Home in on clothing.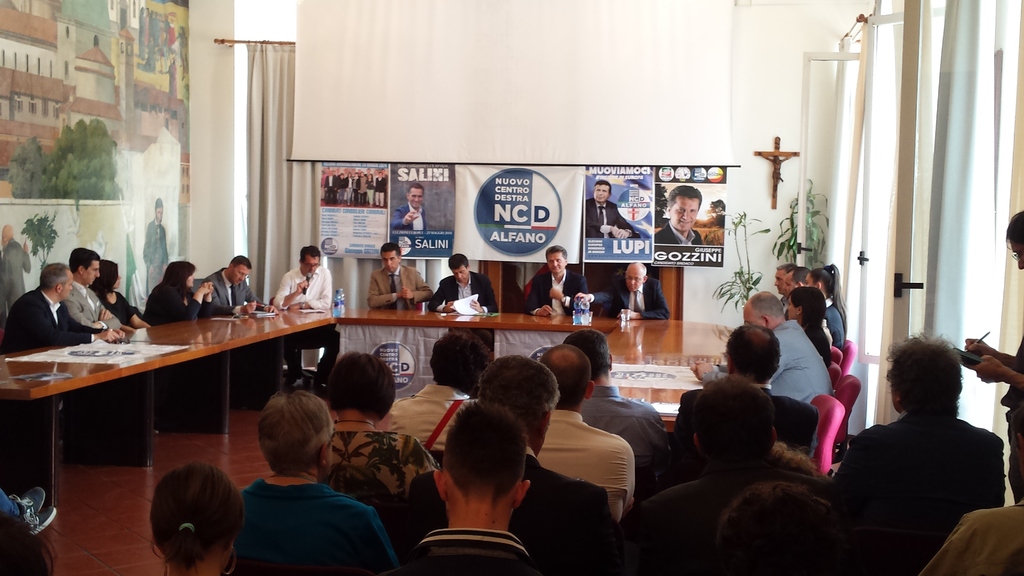
Homed in at {"x1": 197, "y1": 264, "x2": 267, "y2": 314}.
